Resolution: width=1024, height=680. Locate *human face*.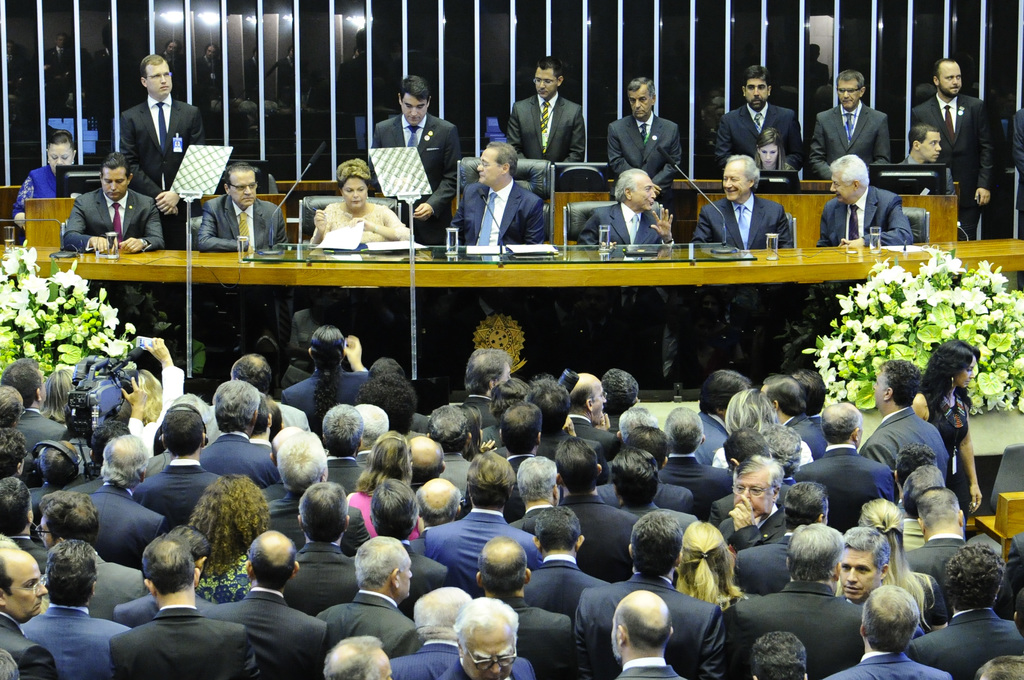
select_region(394, 564, 416, 602).
